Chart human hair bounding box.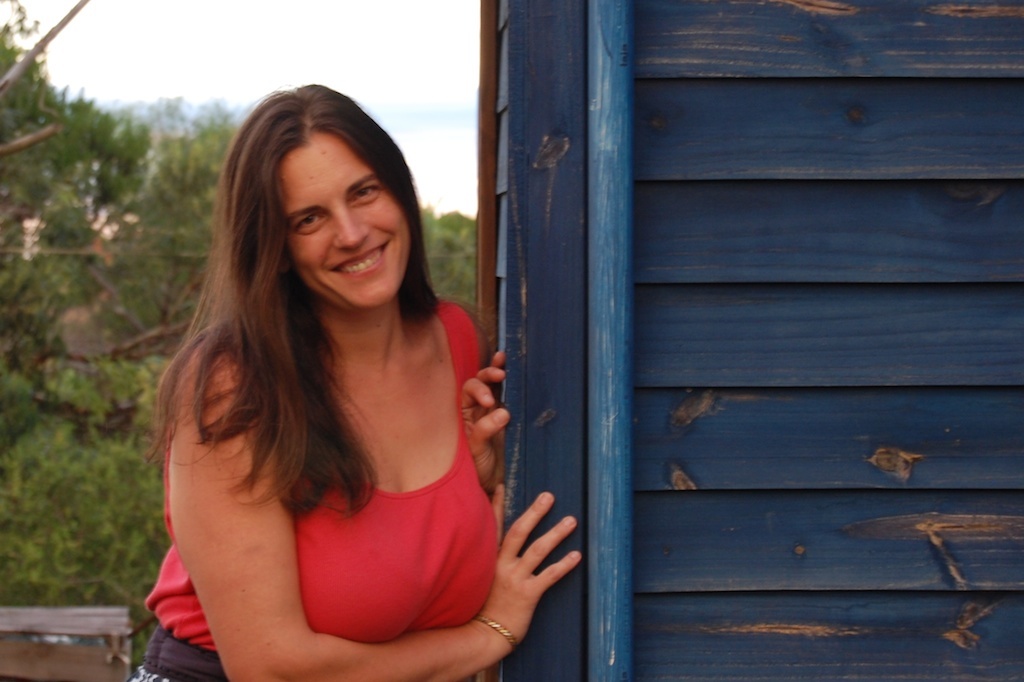
Charted: crop(162, 77, 467, 584).
